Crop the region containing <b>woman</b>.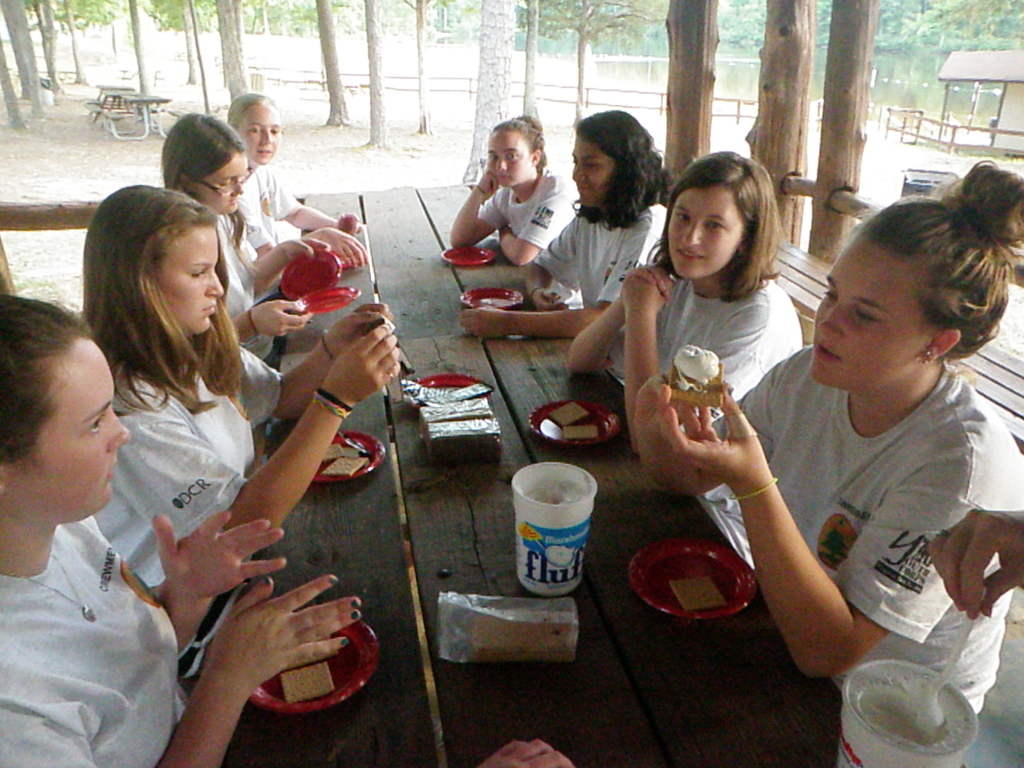
Crop region: x1=627, y1=159, x2=1023, y2=749.
